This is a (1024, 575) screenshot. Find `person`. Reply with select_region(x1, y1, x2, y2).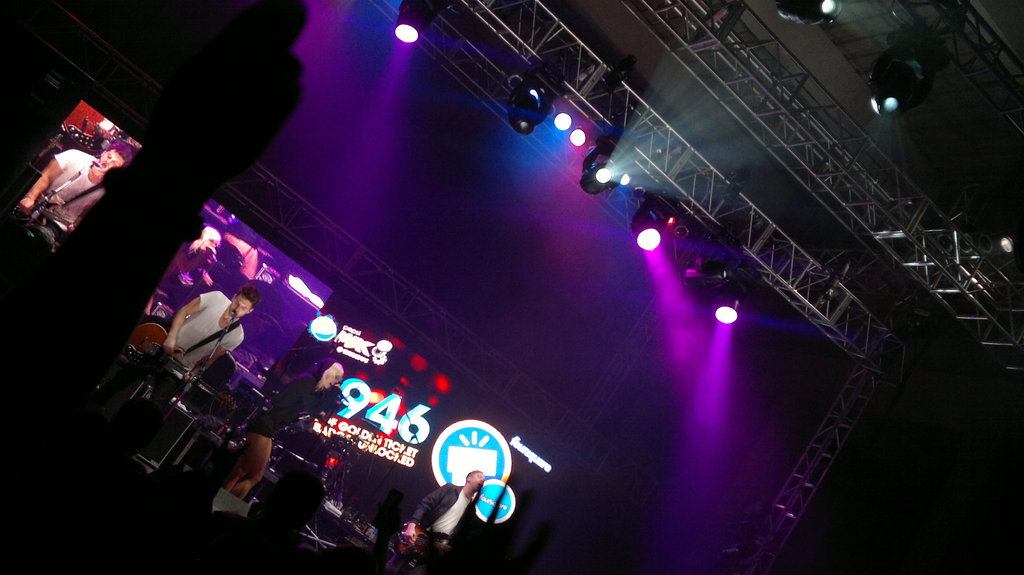
select_region(15, 140, 126, 217).
